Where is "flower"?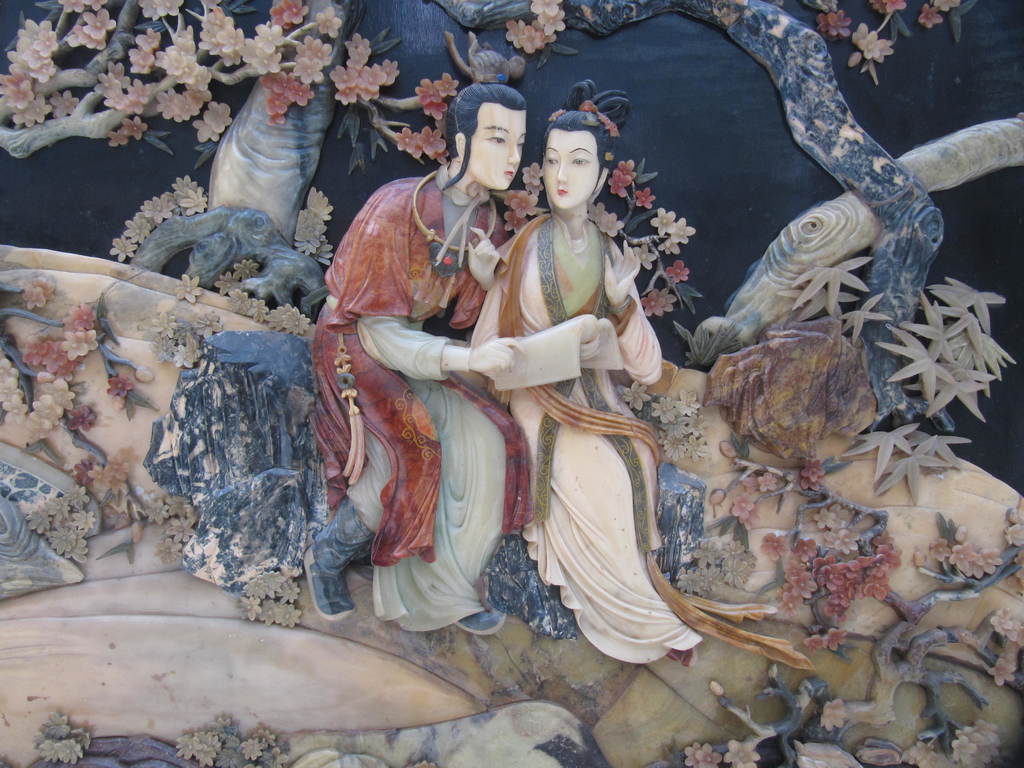
<box>682,740,705,767</box>.
